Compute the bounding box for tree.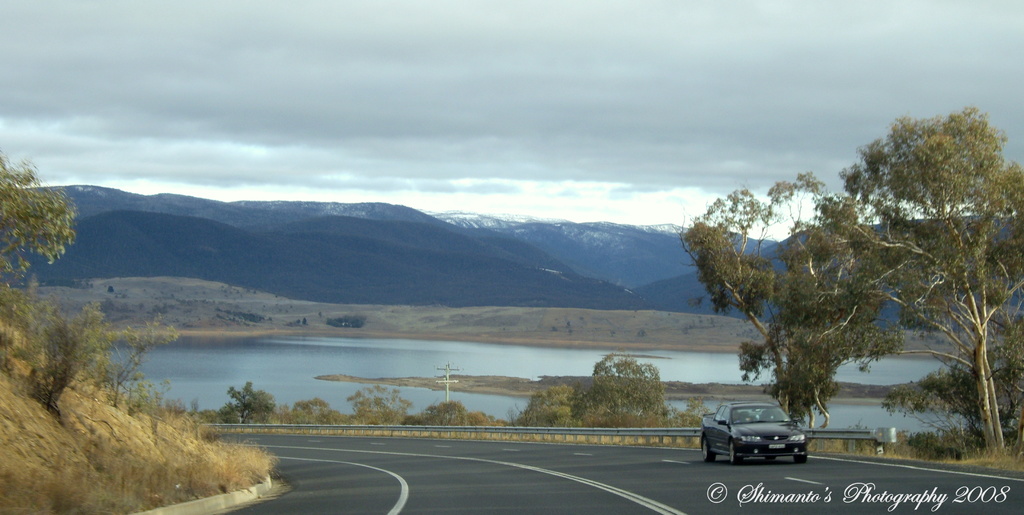
box(817, 104, 1023, 454).
